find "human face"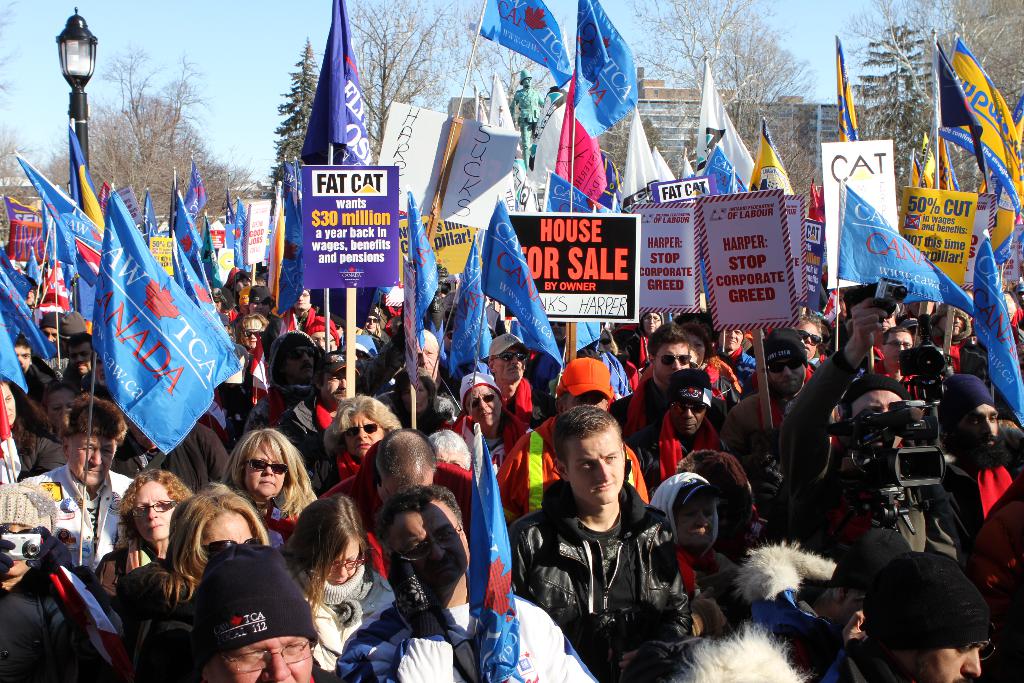
<box>911,644,980,682</box>
